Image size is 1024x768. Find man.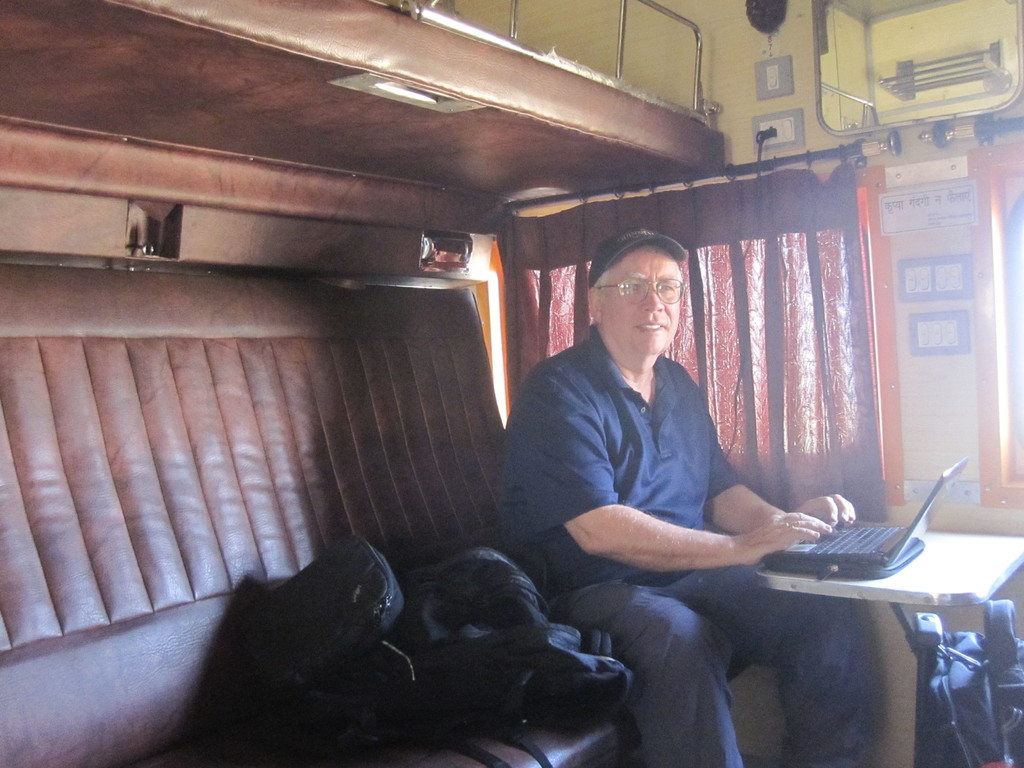
pyautogui.locateOnScreen(464, 230, 879, 765).
